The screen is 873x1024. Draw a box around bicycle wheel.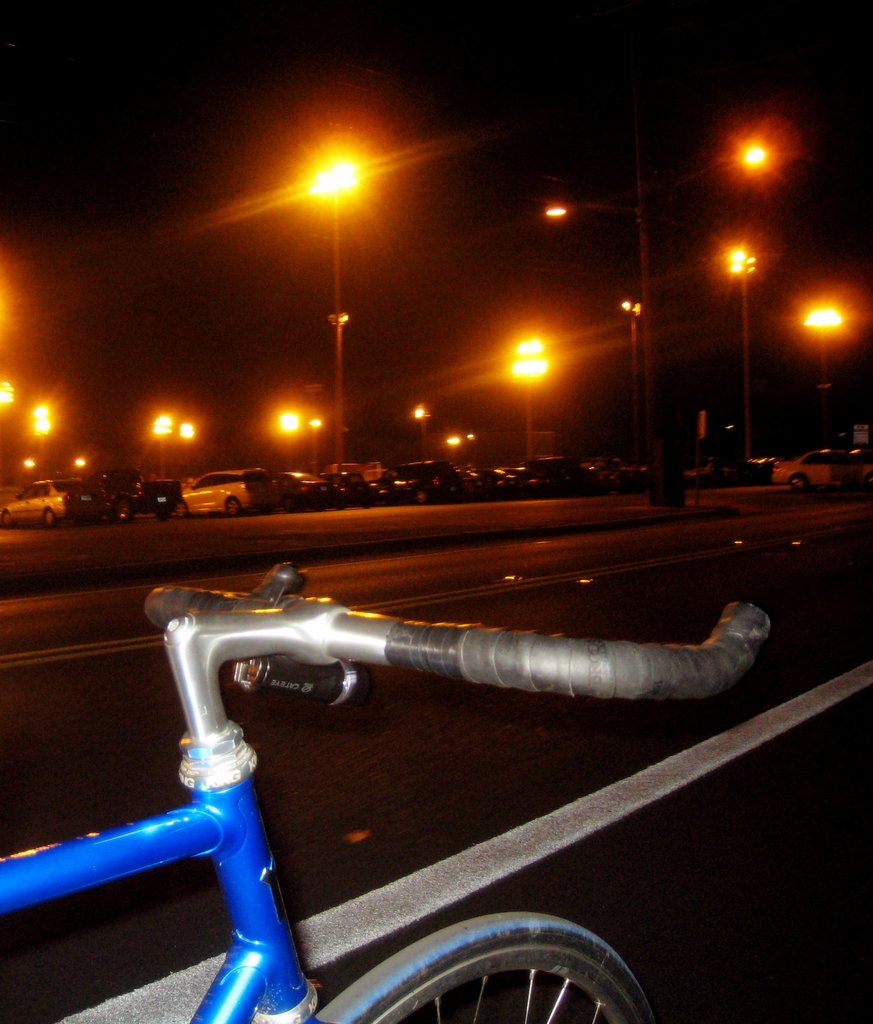
l=315, t=913, r=653, b=1023.
